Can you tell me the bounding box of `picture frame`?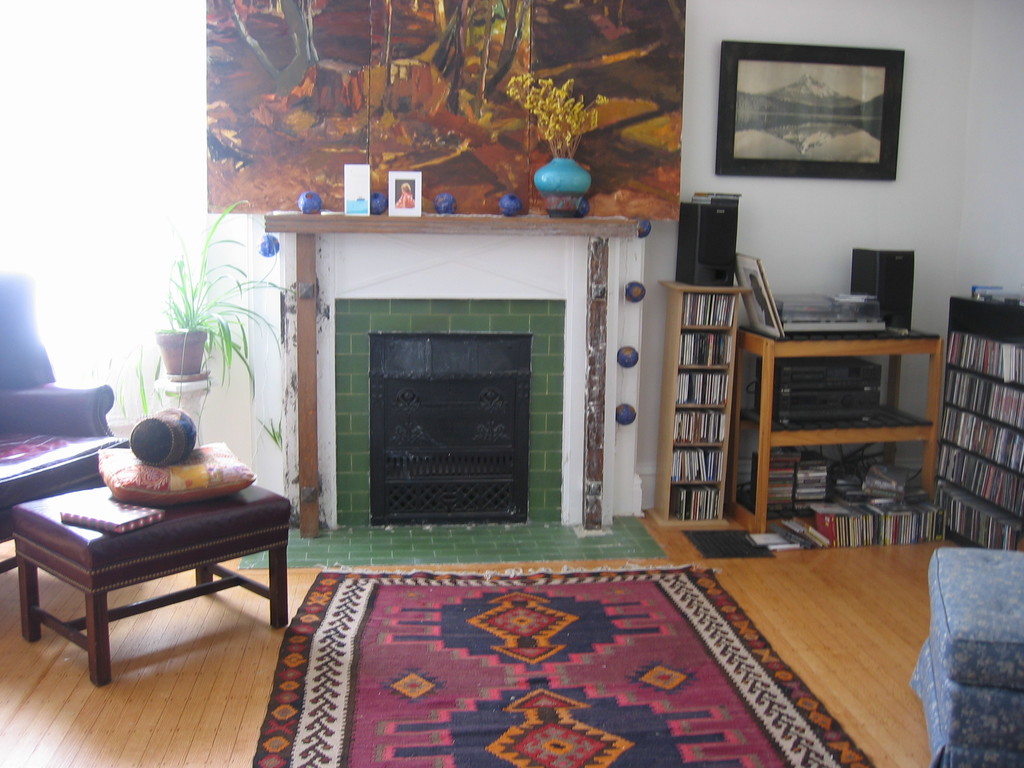
726, 39, 911, 161.
